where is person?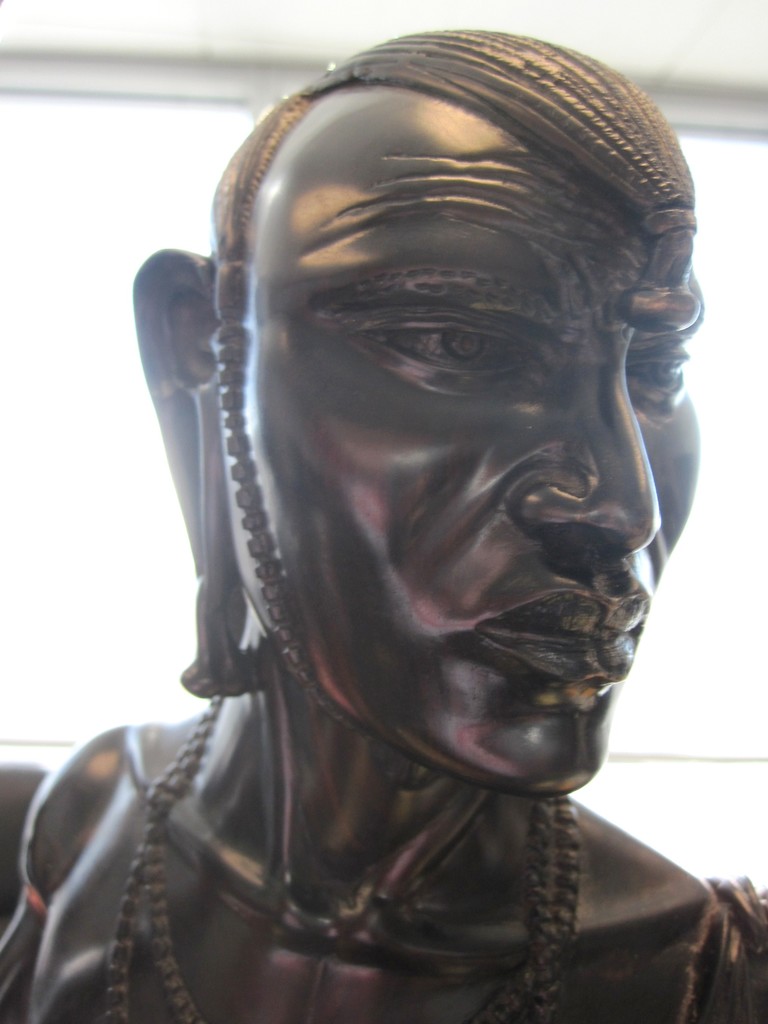
bbox=(0, 29, 767, 1023).
